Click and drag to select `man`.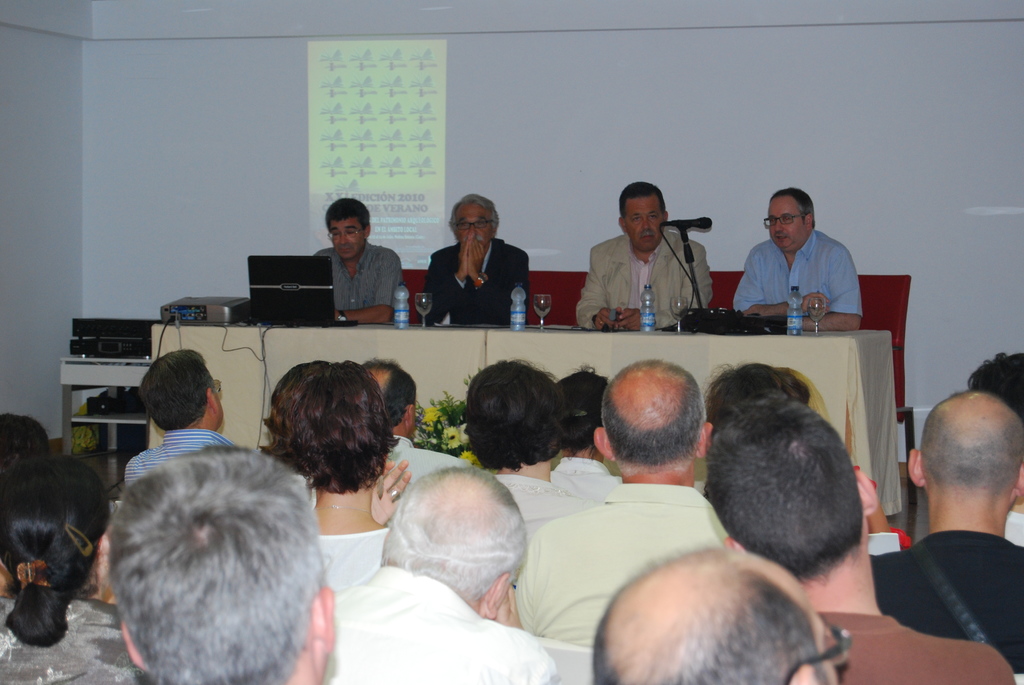
Selection: 516, 356, 732, 656.
